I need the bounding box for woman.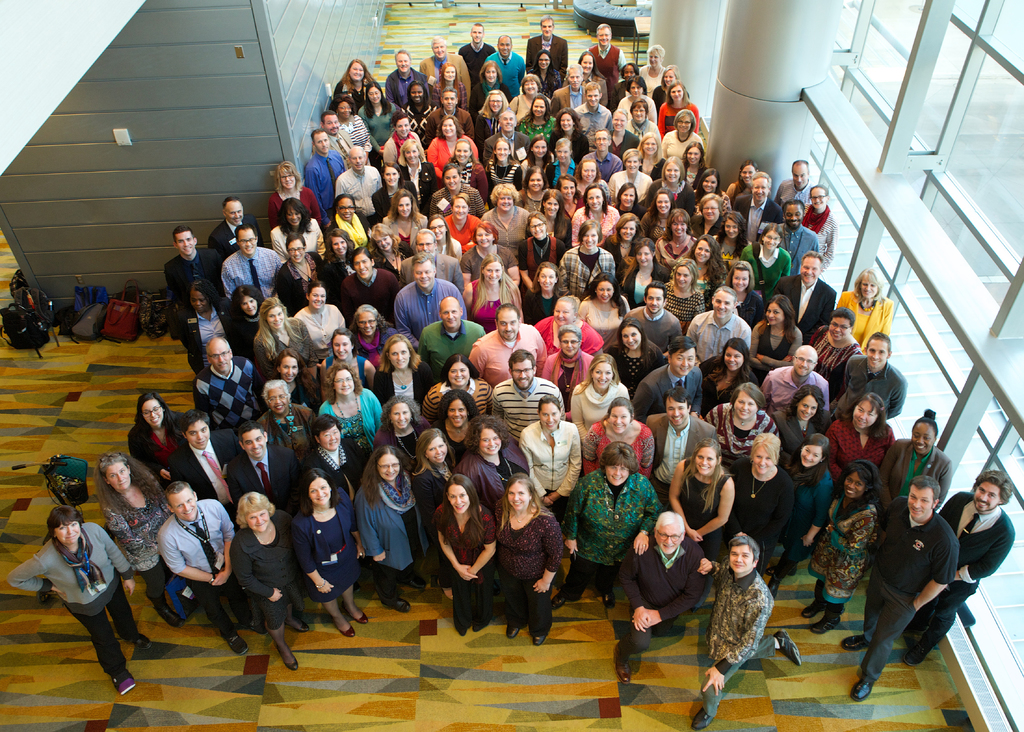
Here it is: rect(568, 184, 618, 236).
